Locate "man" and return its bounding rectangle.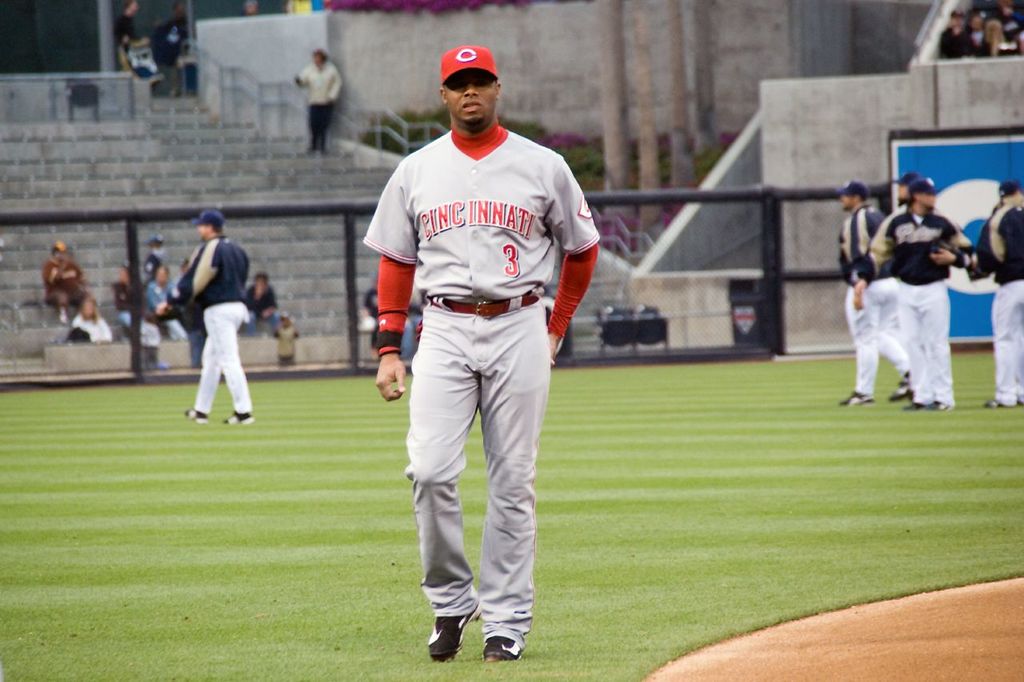
bbox(978, 186, 1021, 413).
